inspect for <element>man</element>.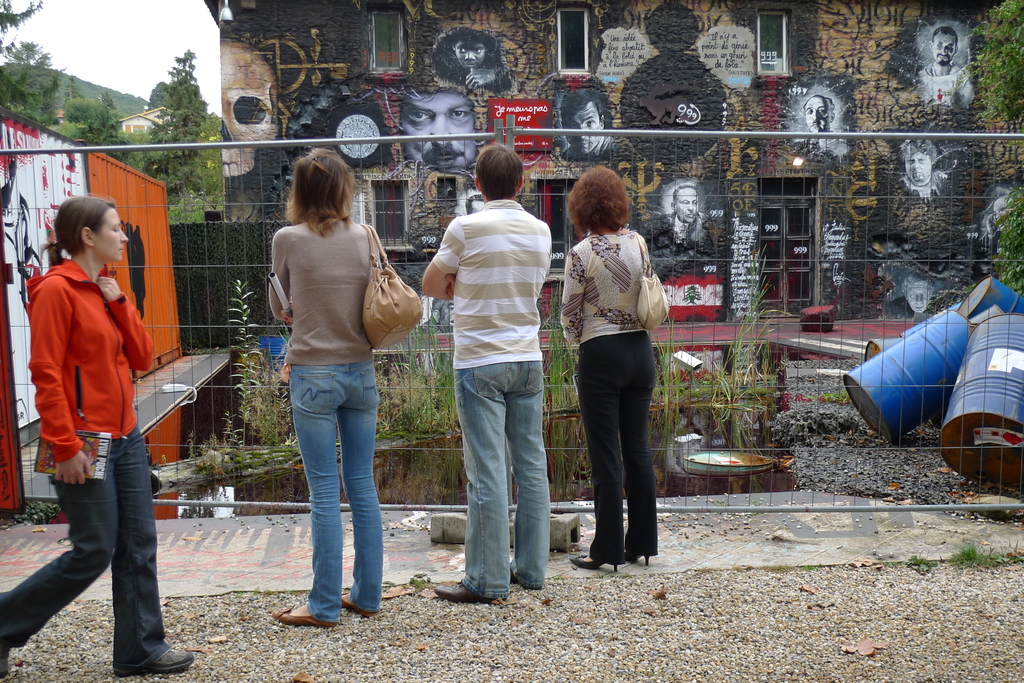
Inspection: 791 95 845 161.
